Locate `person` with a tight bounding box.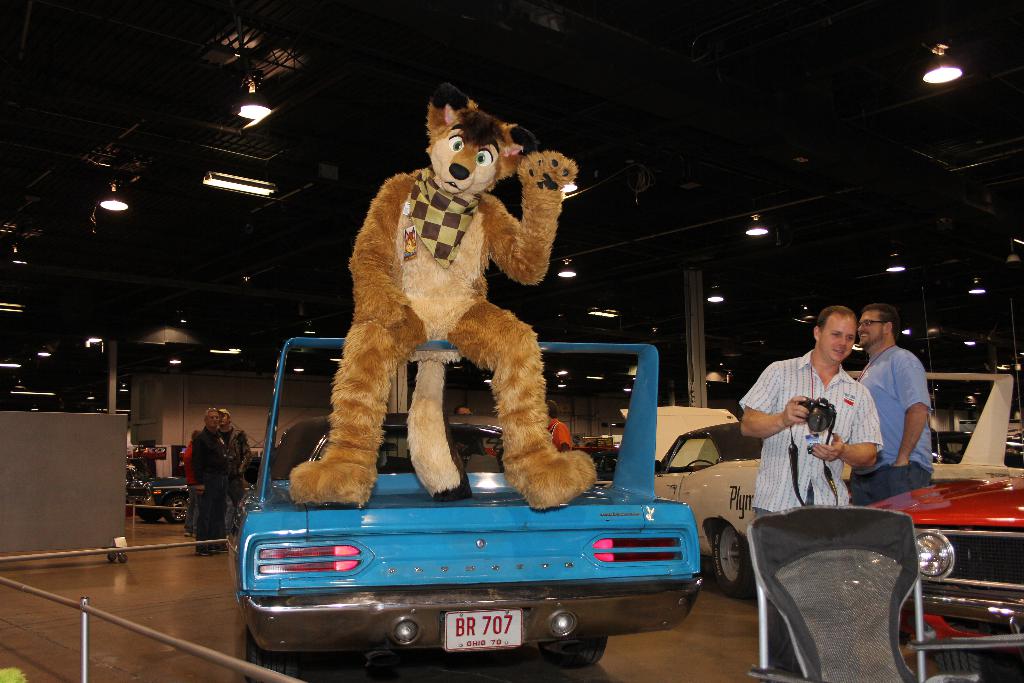
(181,433,191,541).
